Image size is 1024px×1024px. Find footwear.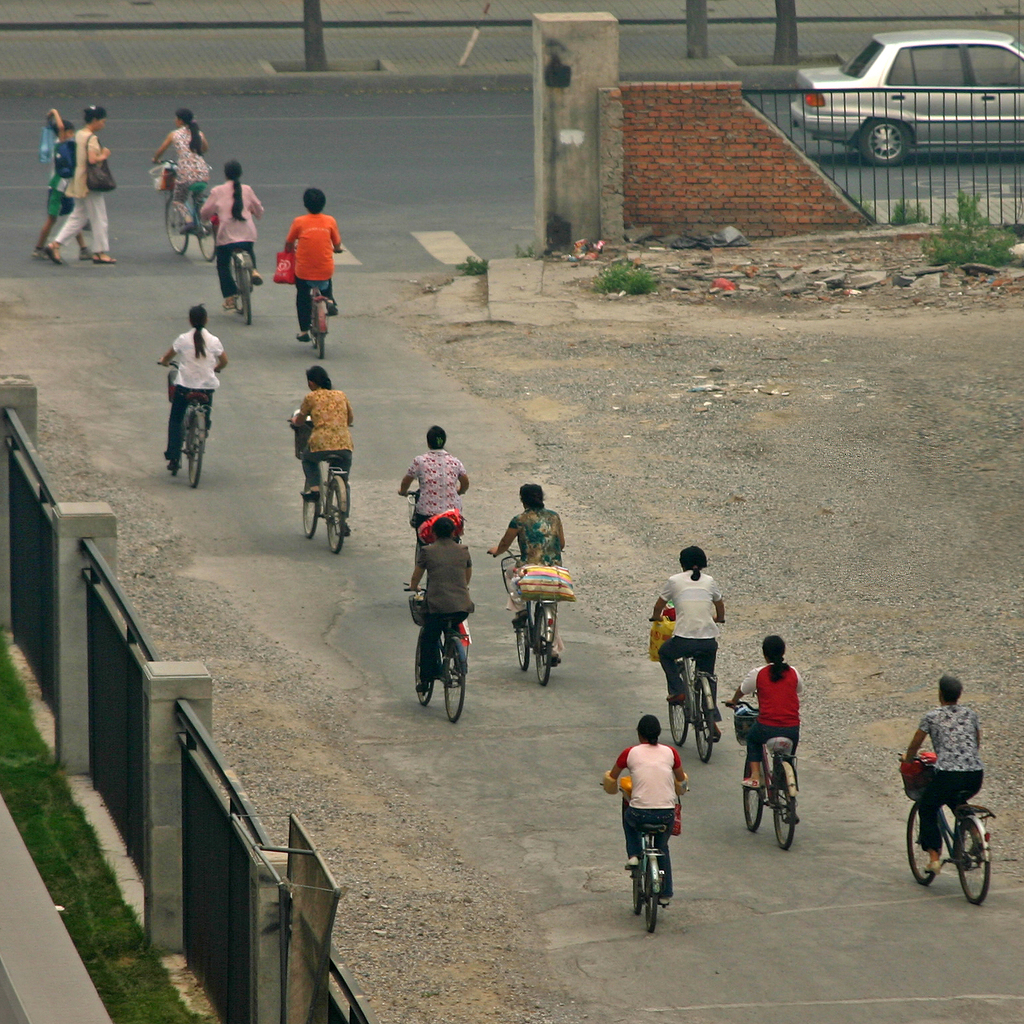
pyautogui.locateOnScreen(664, 693, 687, 705).
